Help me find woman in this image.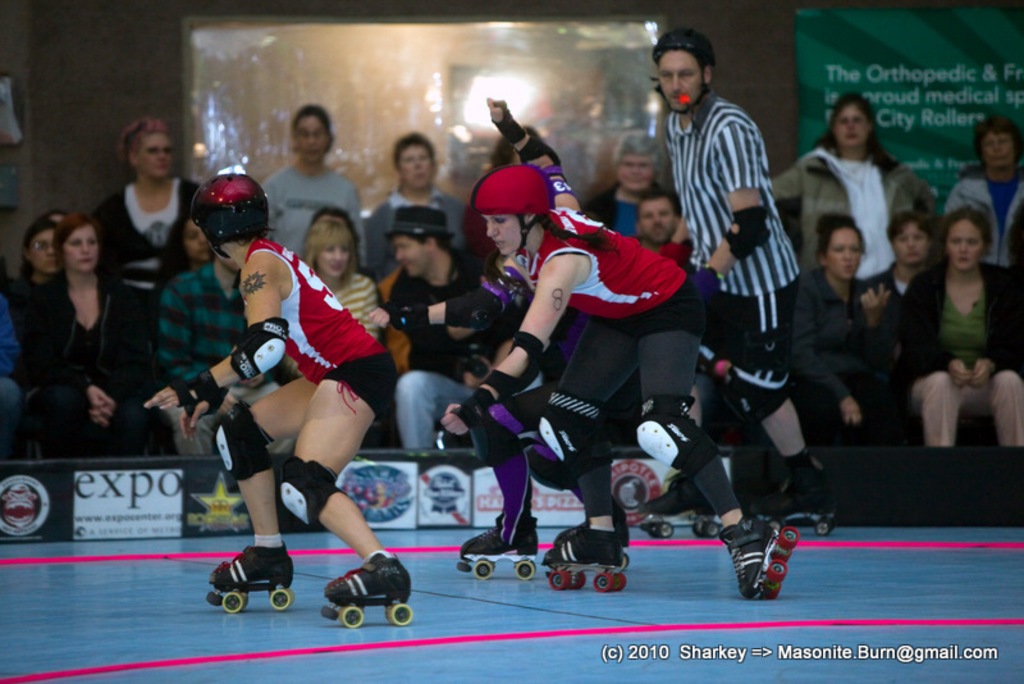
Found it: 104 113 201 347.
